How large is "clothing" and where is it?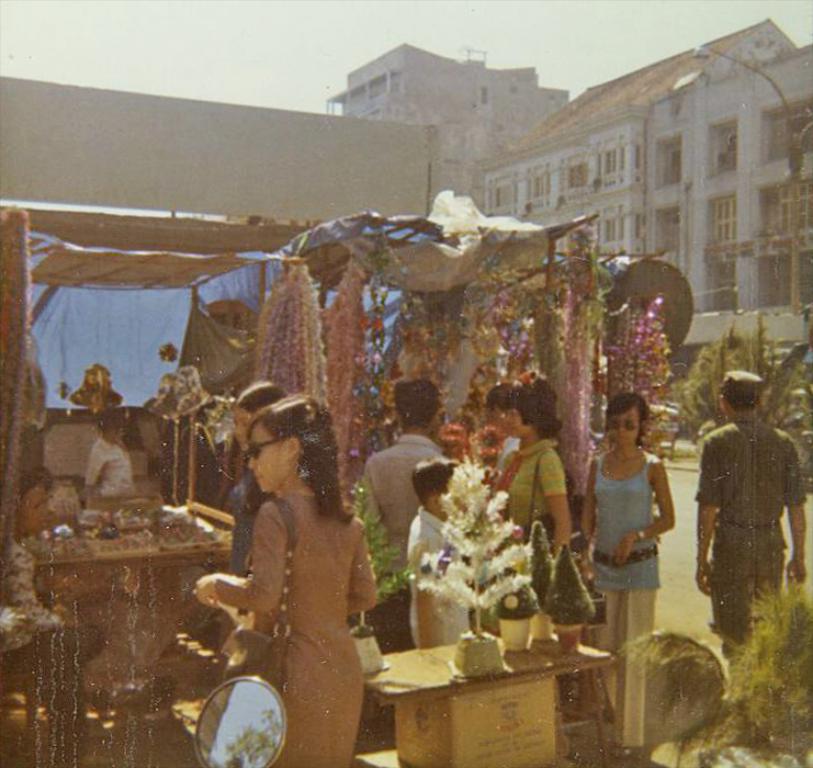
Bounding box: [x1=366, y1=432, x2=443, y2=553].
